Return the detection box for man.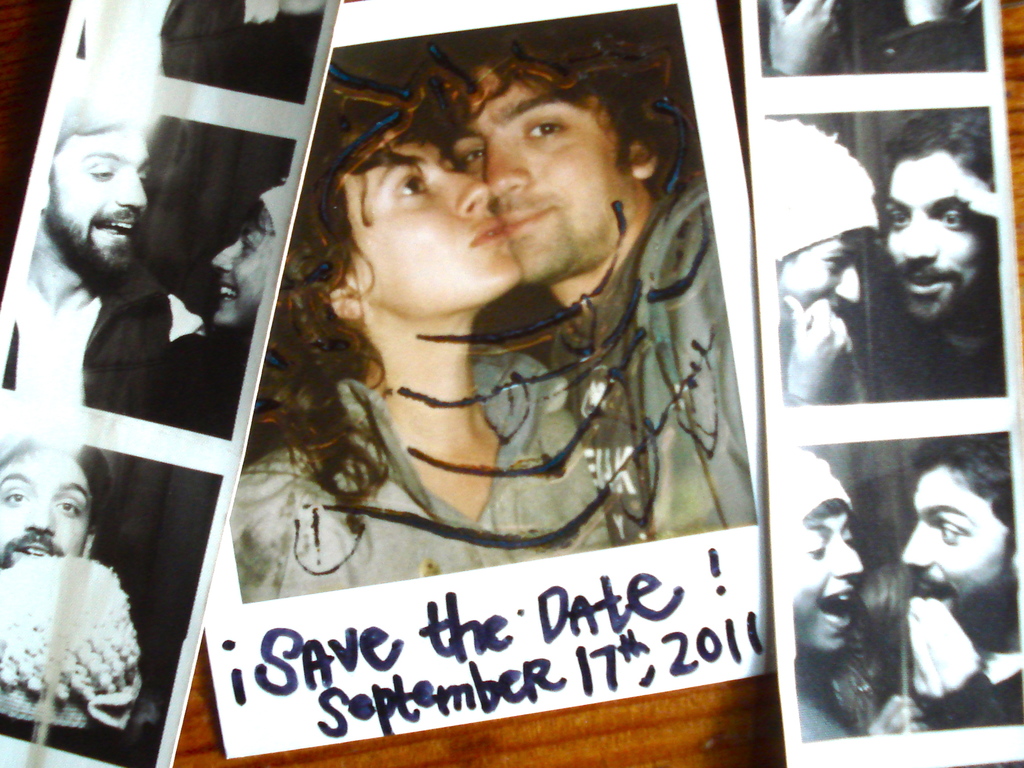
0, 98, 186, 420.
